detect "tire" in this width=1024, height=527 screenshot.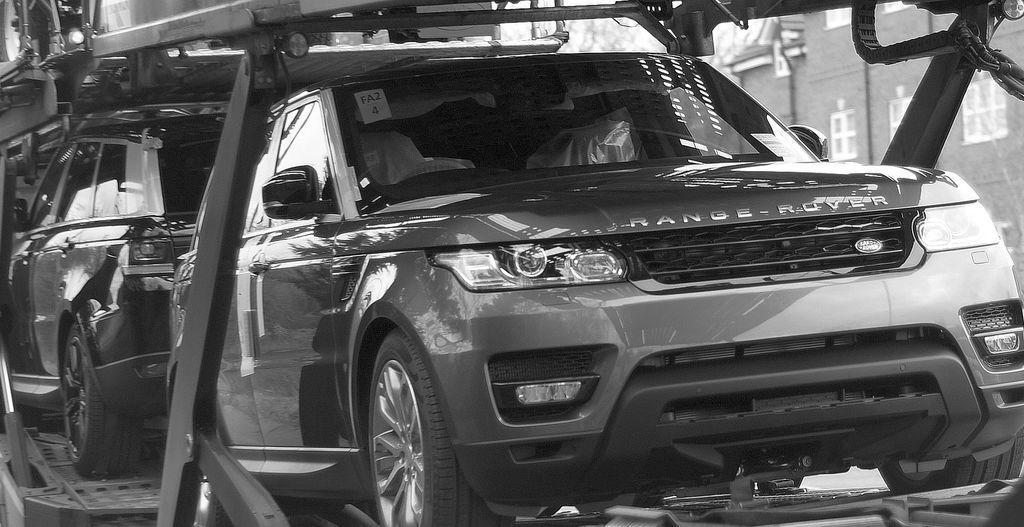
Detection: l=57, t=325, r=104, b=476.
